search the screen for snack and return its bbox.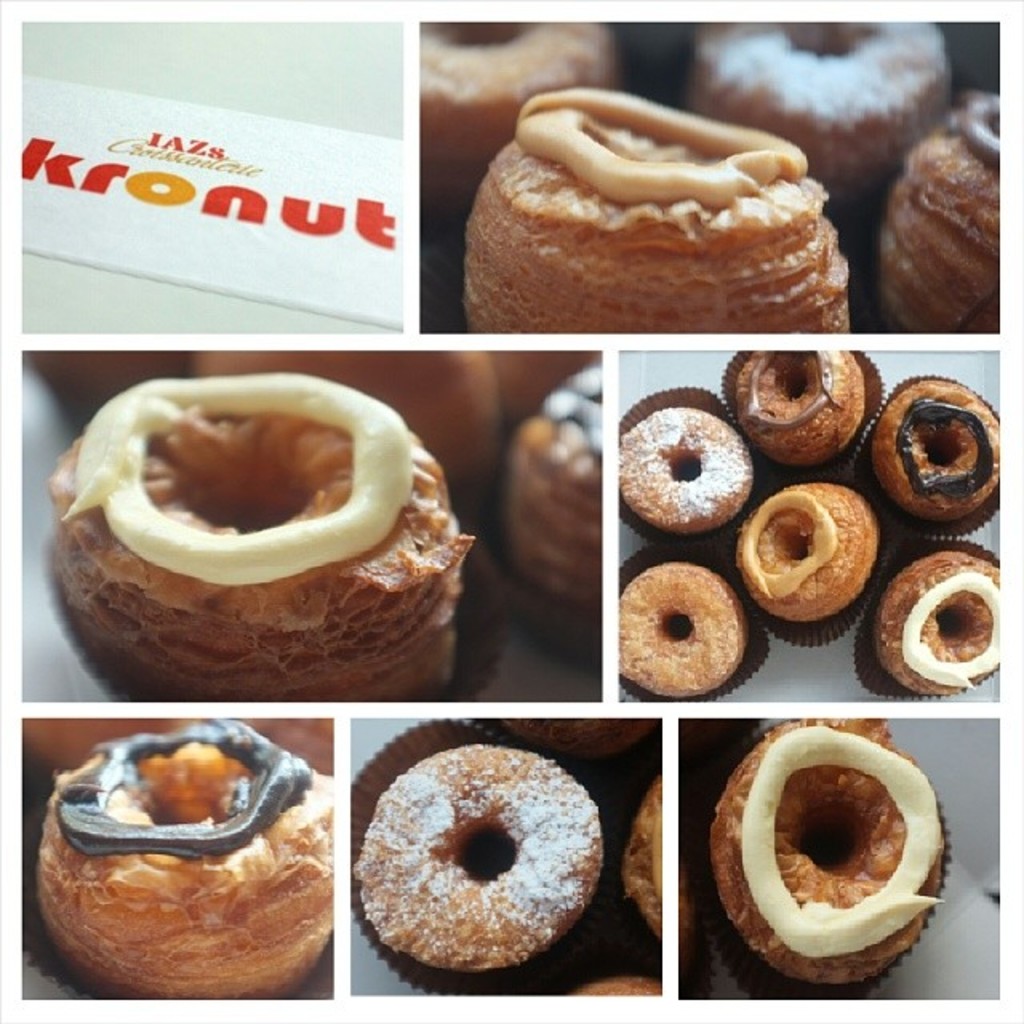
Found: rect(414, 18, 622, 190).
